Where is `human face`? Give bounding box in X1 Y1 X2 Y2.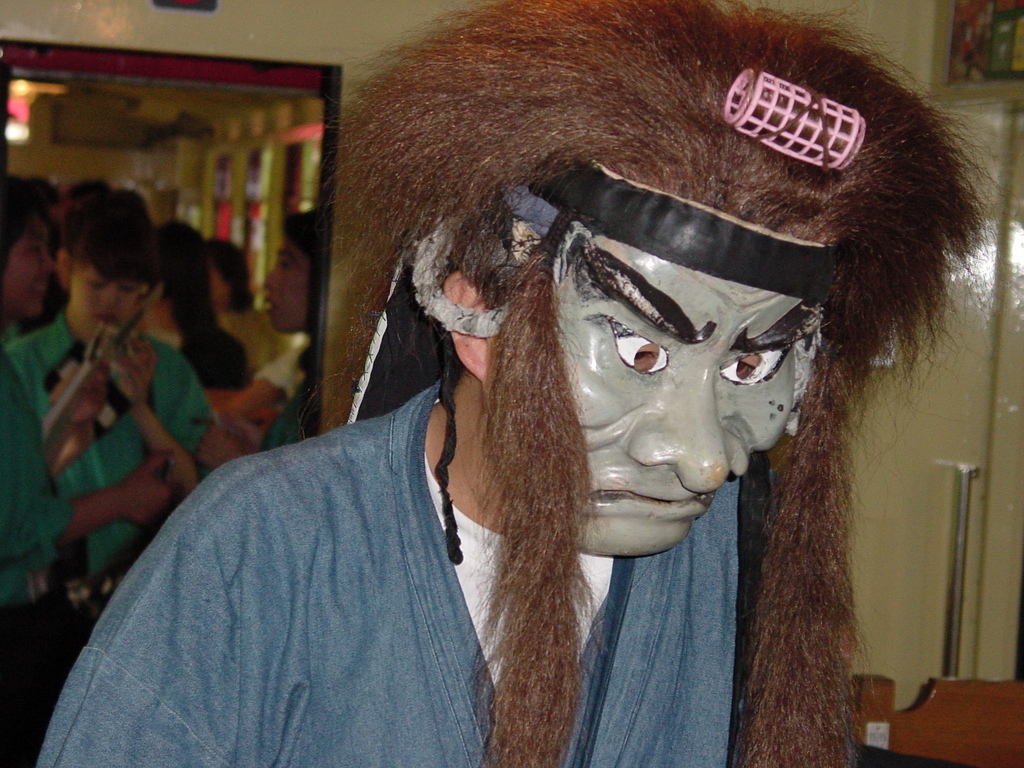
72 264 145 333.
